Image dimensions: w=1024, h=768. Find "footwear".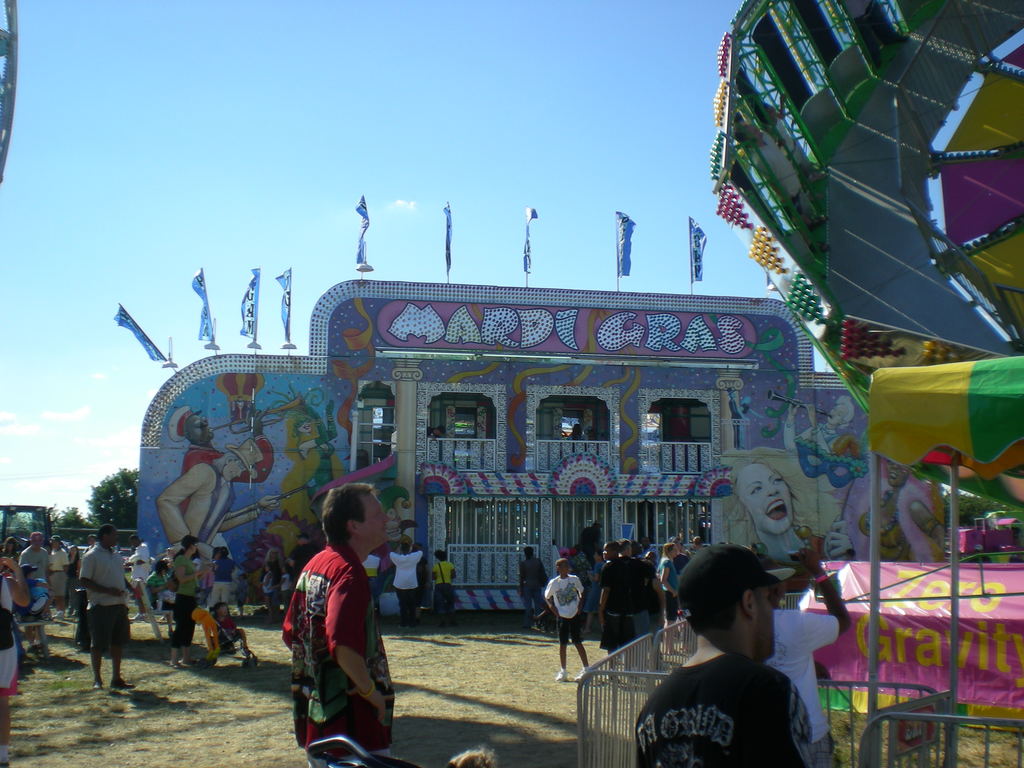
l=109, t=675, r=135, b=691.
